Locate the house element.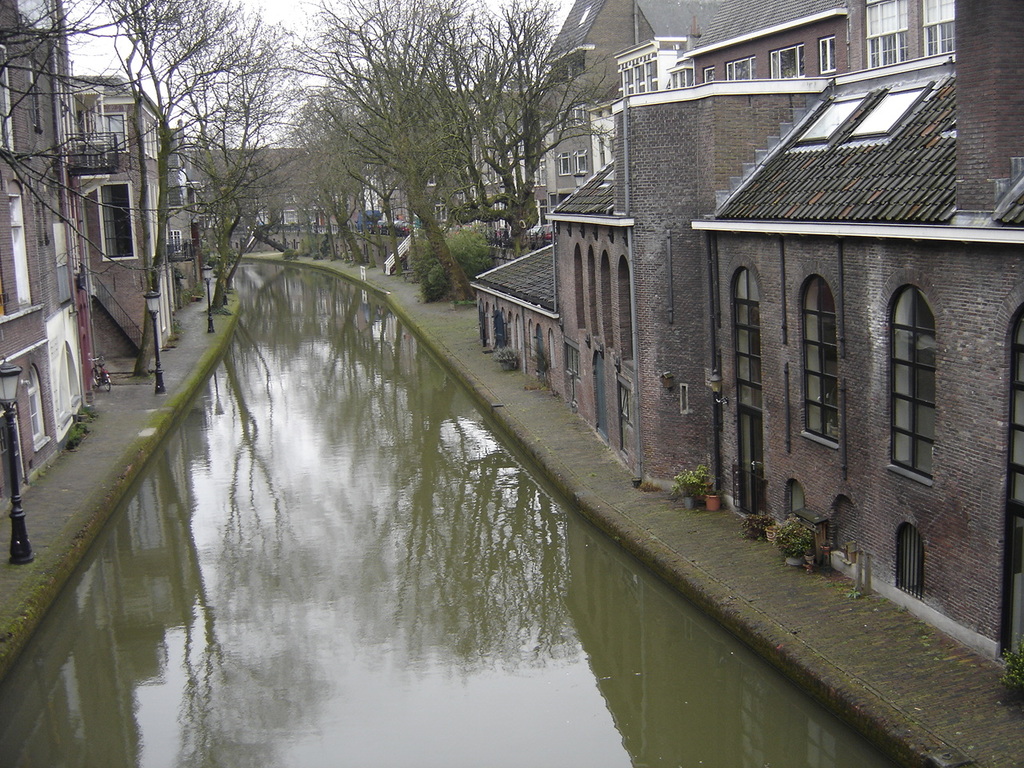
Element bbox: bbox=[0, 0, 108, 502].
